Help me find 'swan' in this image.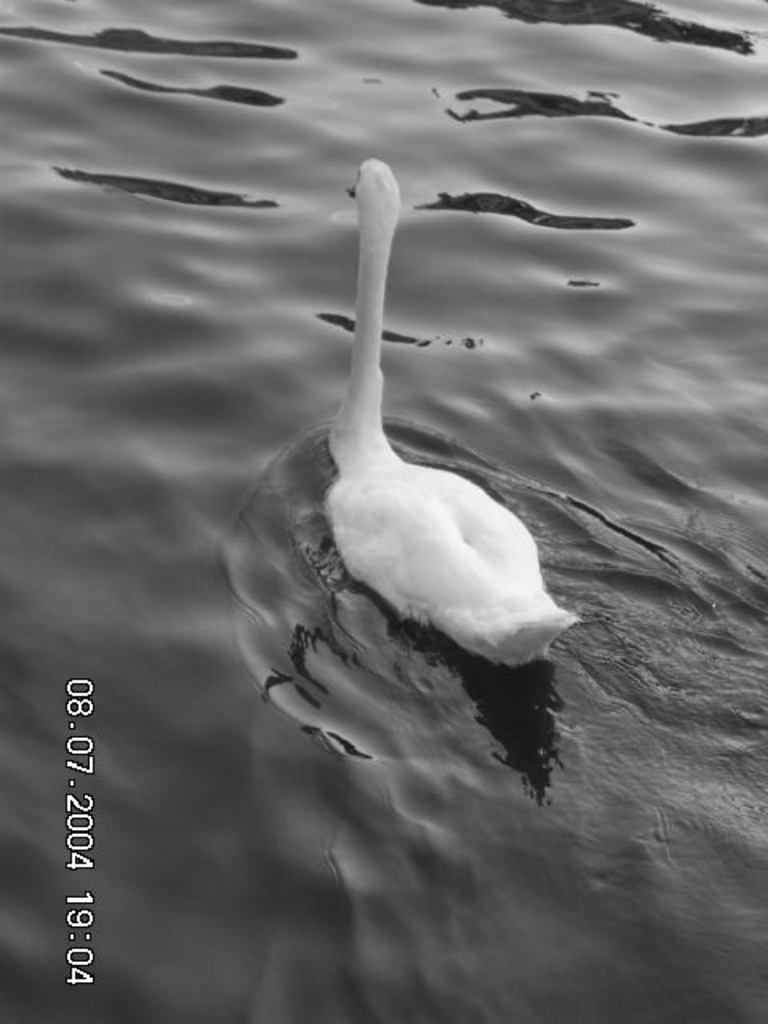
Found it: [x1=318, y1=157, x2=582, y2=664].
